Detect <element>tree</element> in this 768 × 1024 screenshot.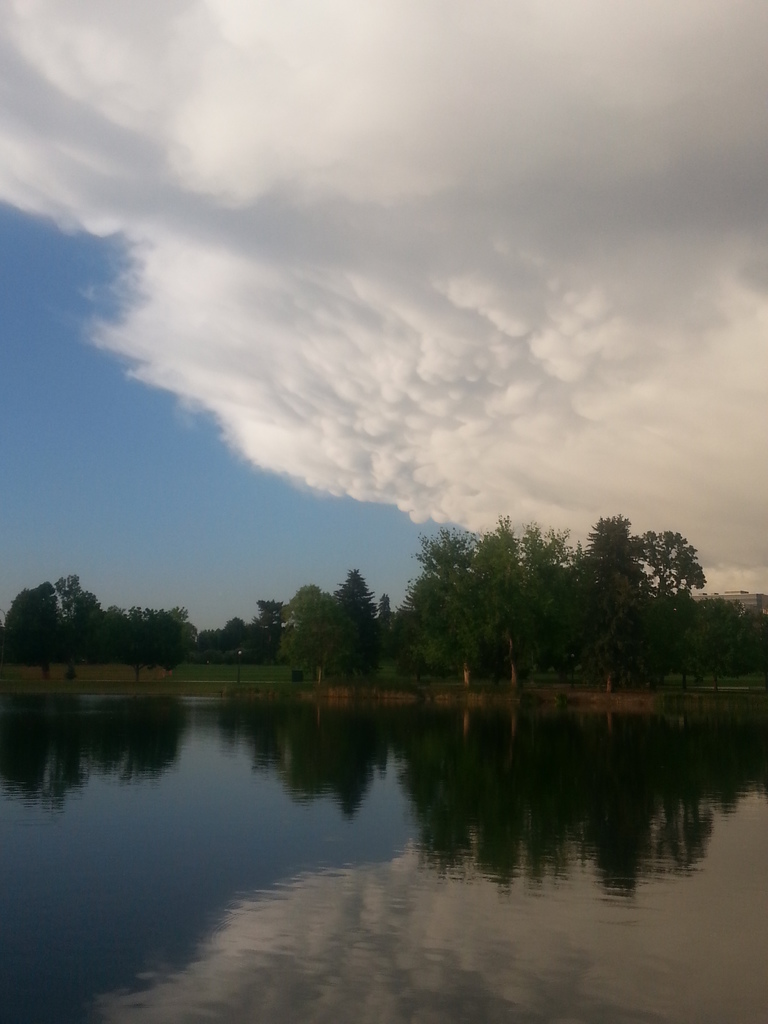
Detection: rect(324, 564, 387, 683).
